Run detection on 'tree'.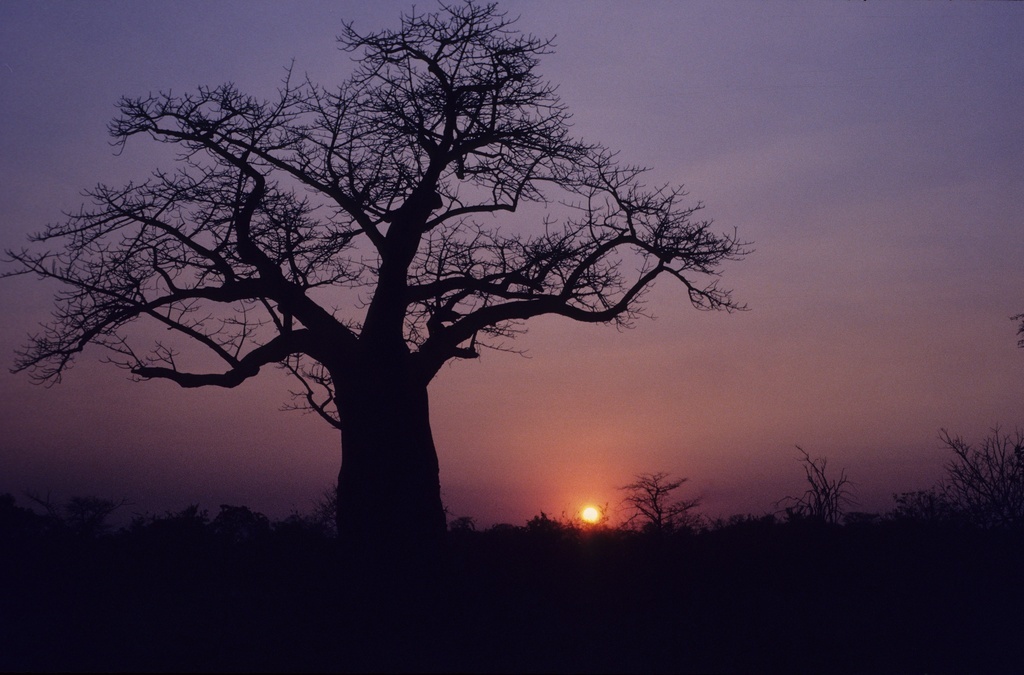
Result: rect(615, 465, 718, 560).
